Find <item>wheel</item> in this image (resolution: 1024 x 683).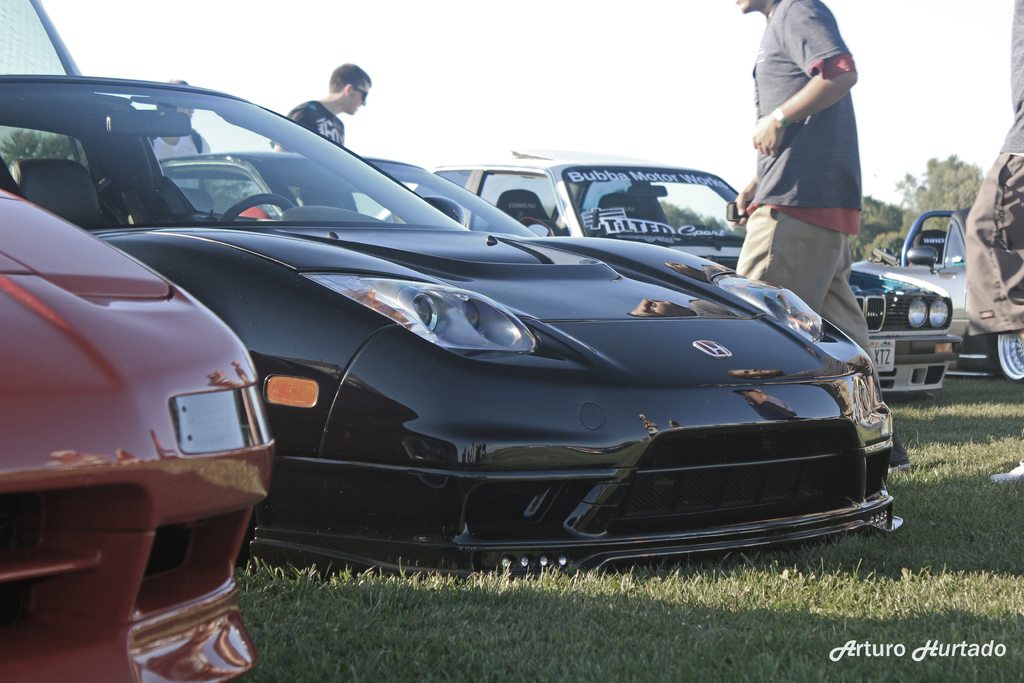
left=994, top=336, right=1023, bottom=380.
